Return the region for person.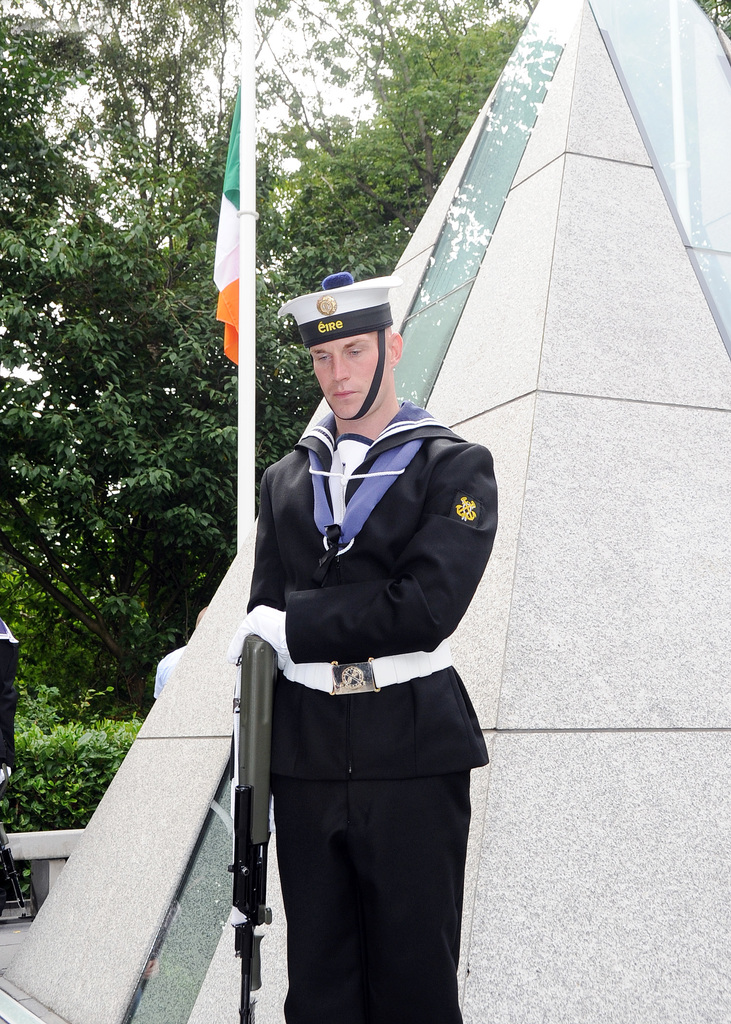
<bbox>0, 613, 21, 917</bbox>.
